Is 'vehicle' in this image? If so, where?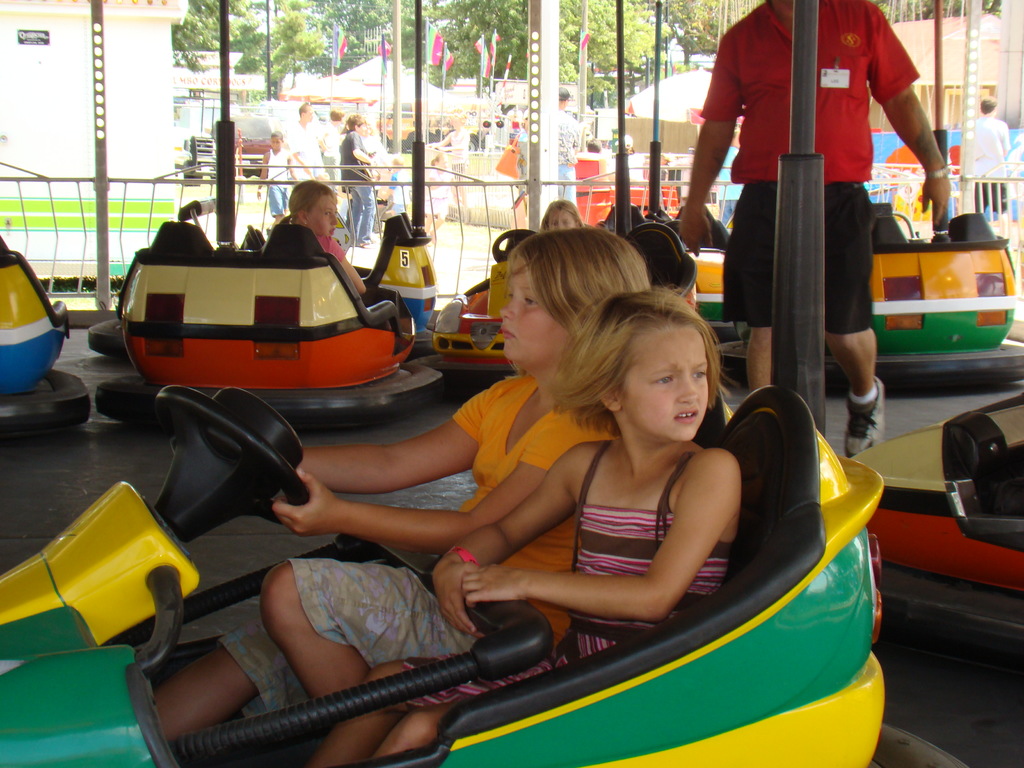
Yes, at [239, 204, 435, 351].
